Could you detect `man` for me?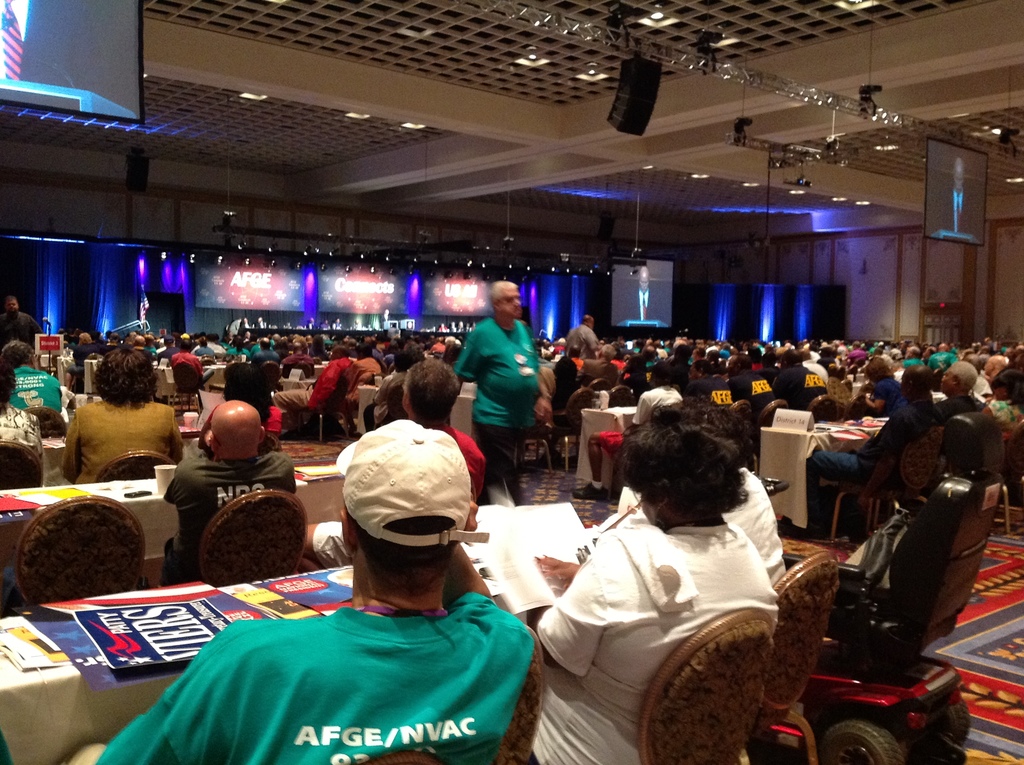
Detection result: (x1=225, y1=335, x2=254, y2=364).
